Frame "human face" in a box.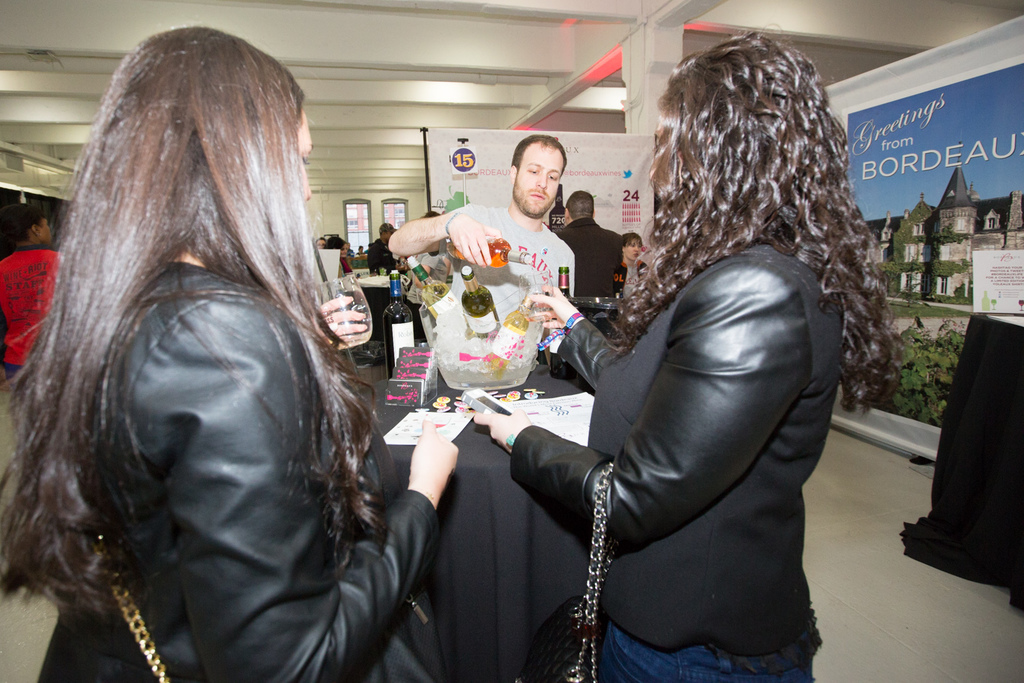
region(513, 147, 563, 215).
